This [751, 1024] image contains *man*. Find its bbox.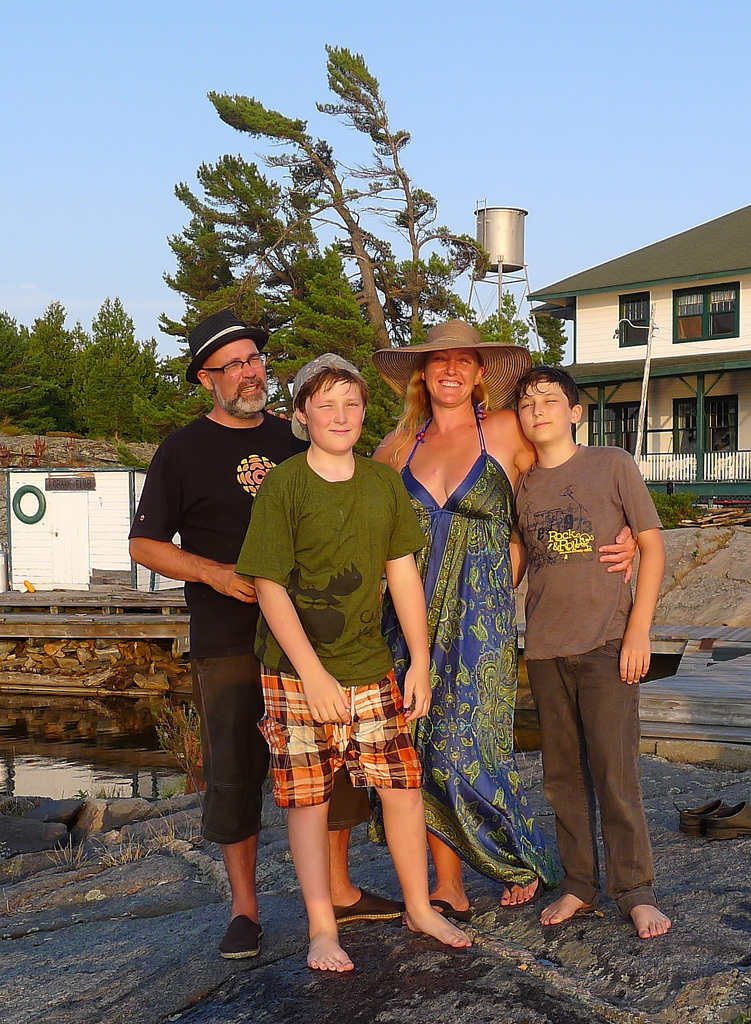
Rect(505, 333, 663, 947).
